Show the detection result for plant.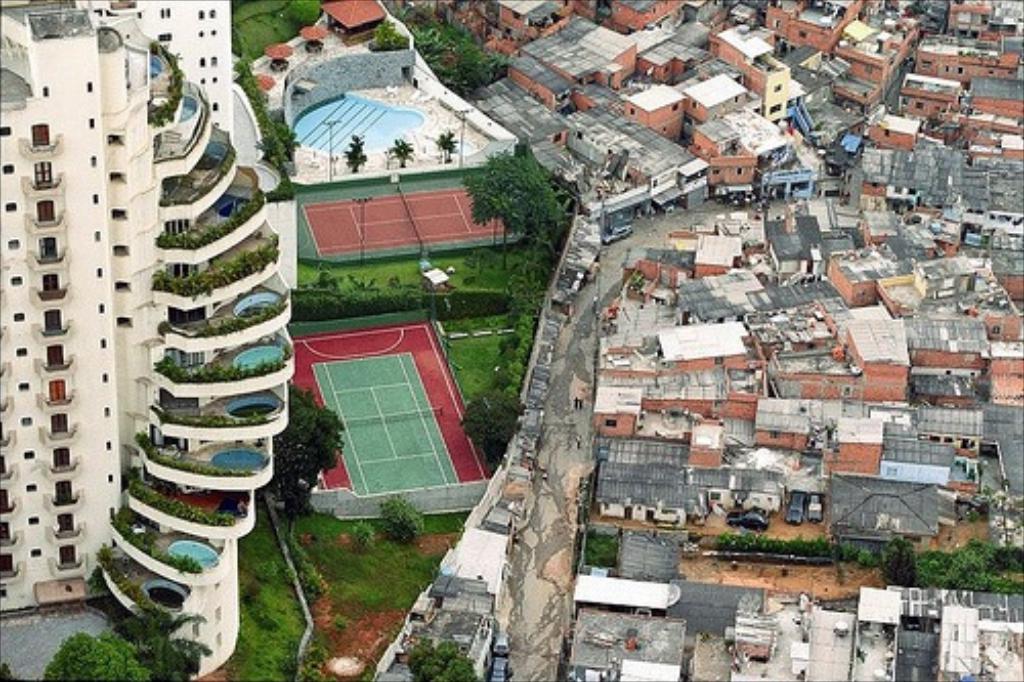
x1=98, y1=510, x2=231, y2=580.
